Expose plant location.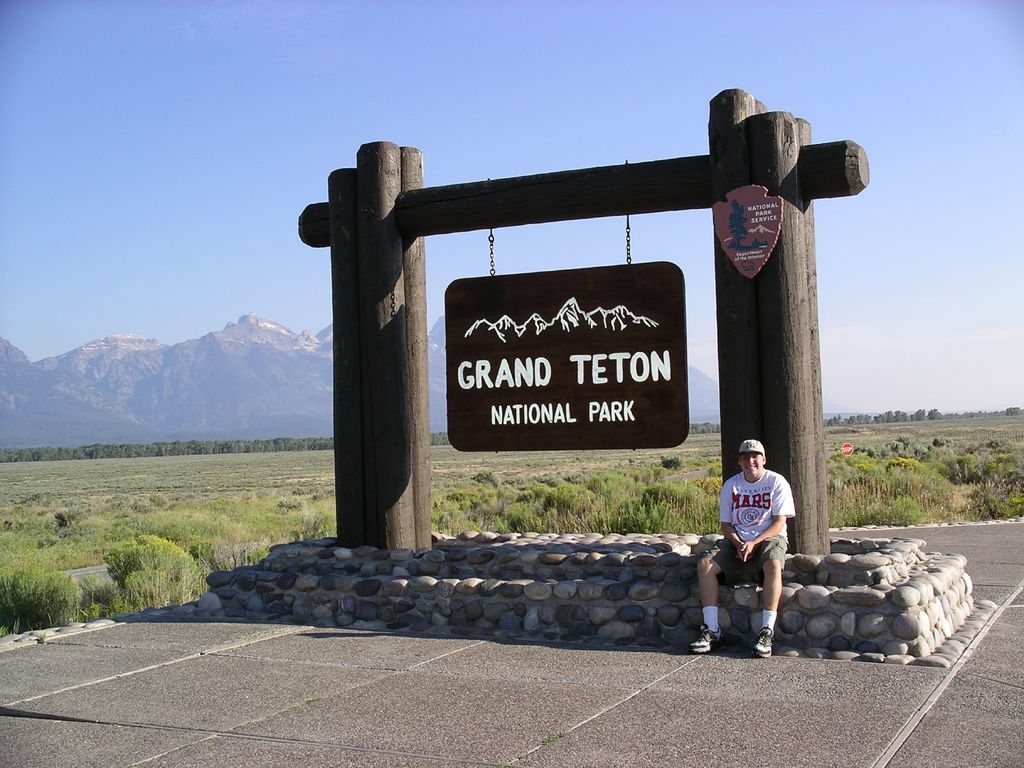
Exposed at detection(0, 568, 86, 635).
